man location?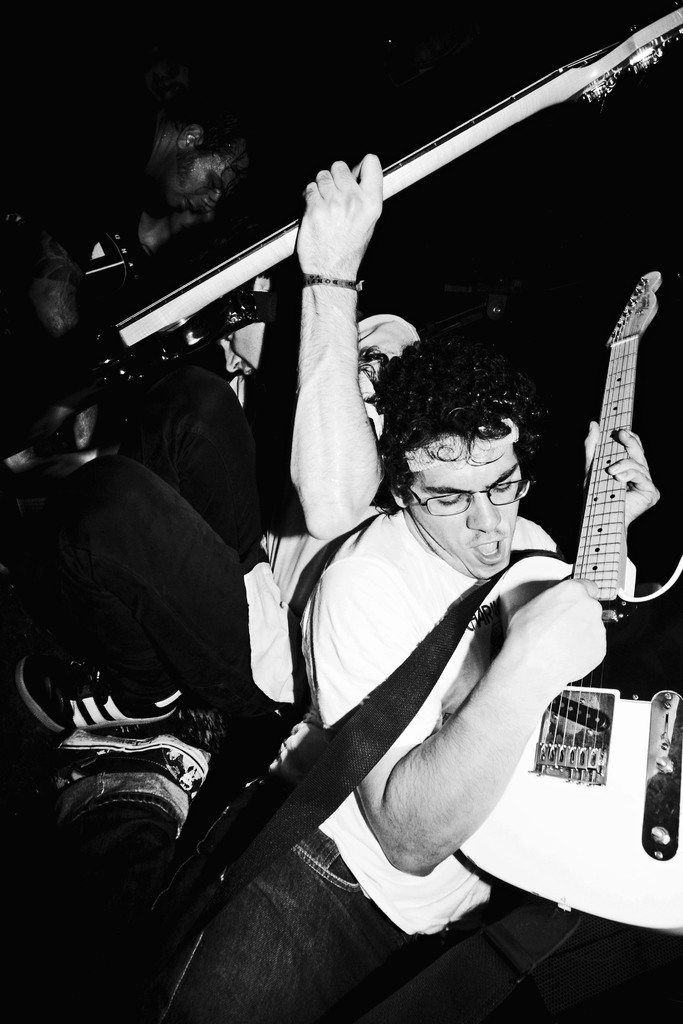
[left=163, top=349, right=672, bottom=1023]
